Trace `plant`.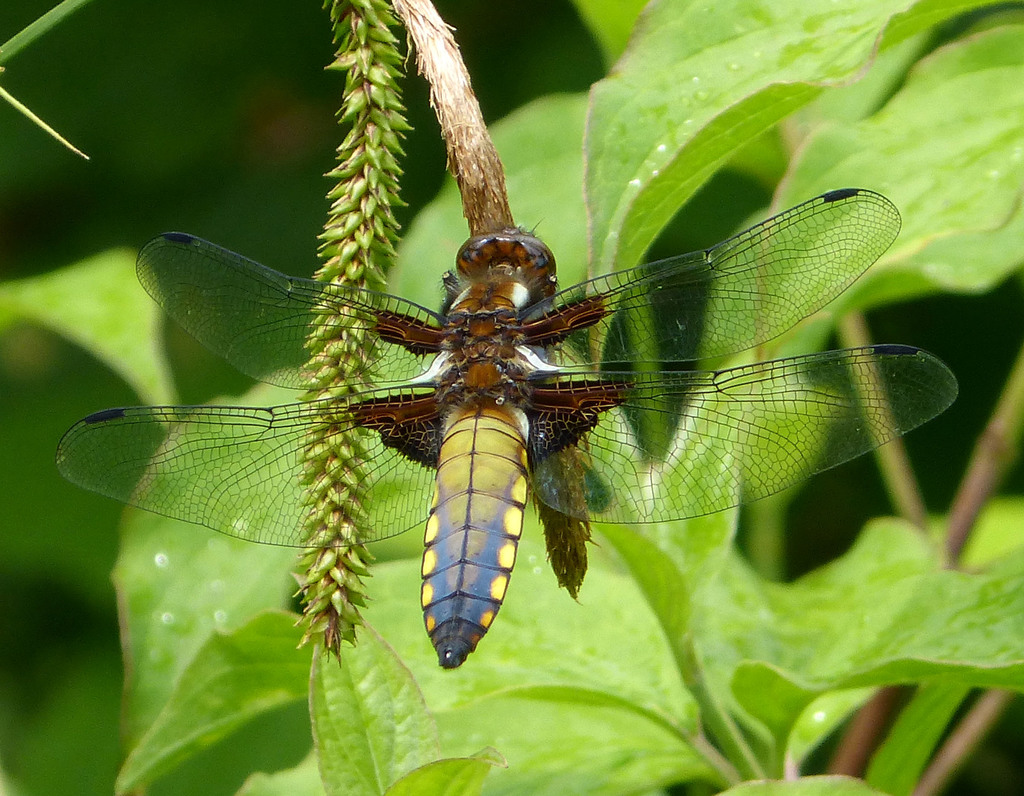
Traced to [0, 0, 1023, 795].
